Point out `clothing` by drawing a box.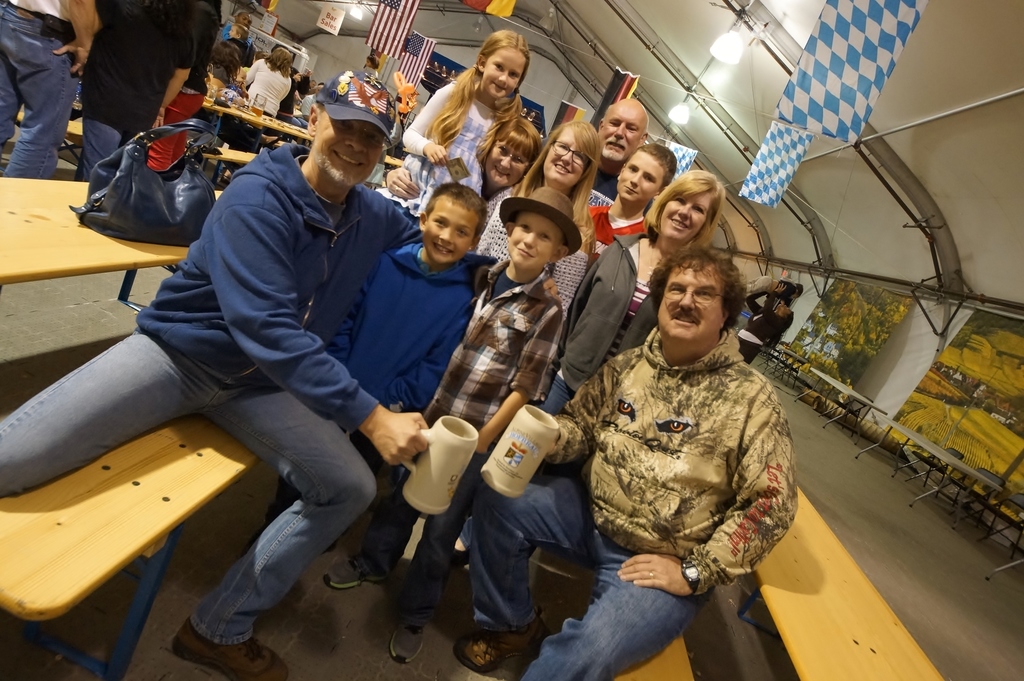
x1=0 y1=0 x2=73 y2=177.
